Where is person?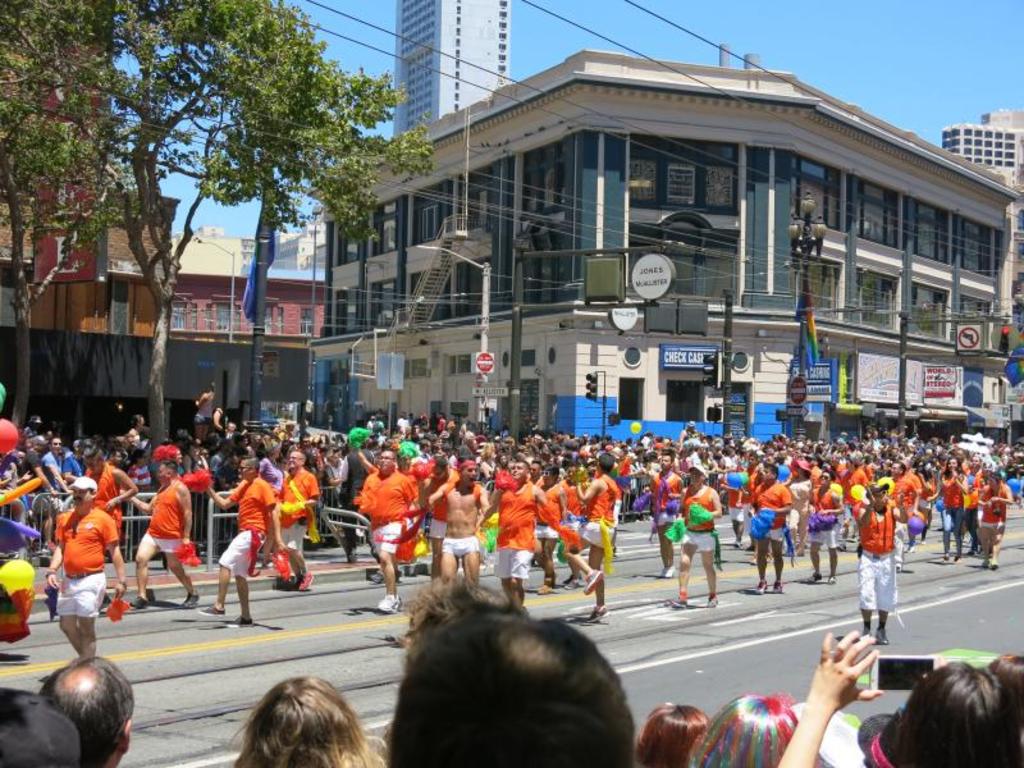
[x1=804, y1=462, x2=847, y2=586].
